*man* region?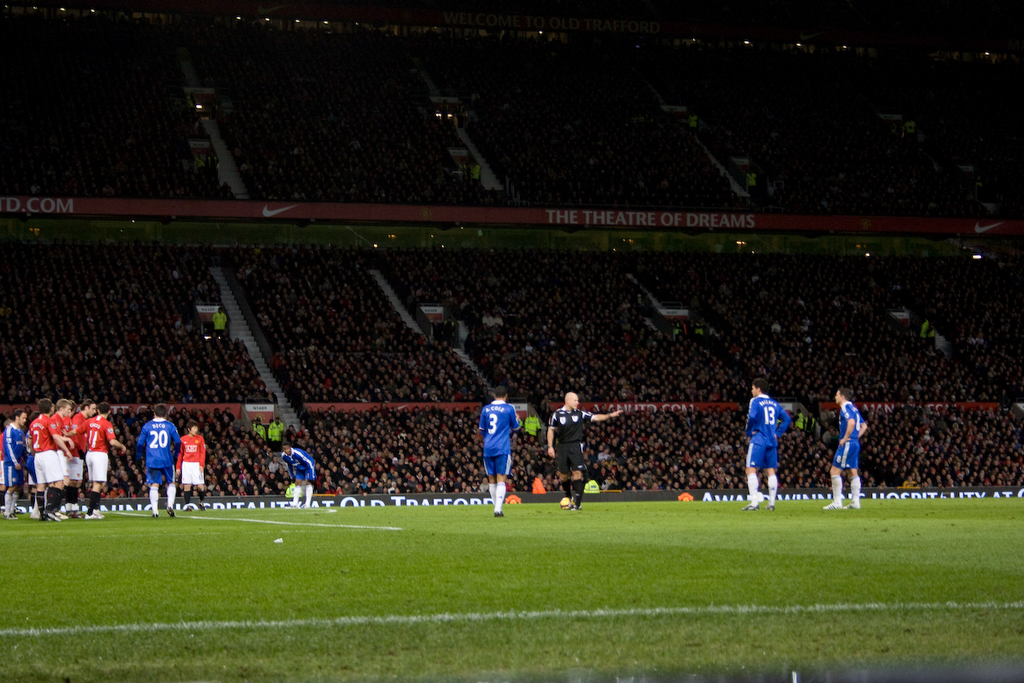
[741,379,791,514]
